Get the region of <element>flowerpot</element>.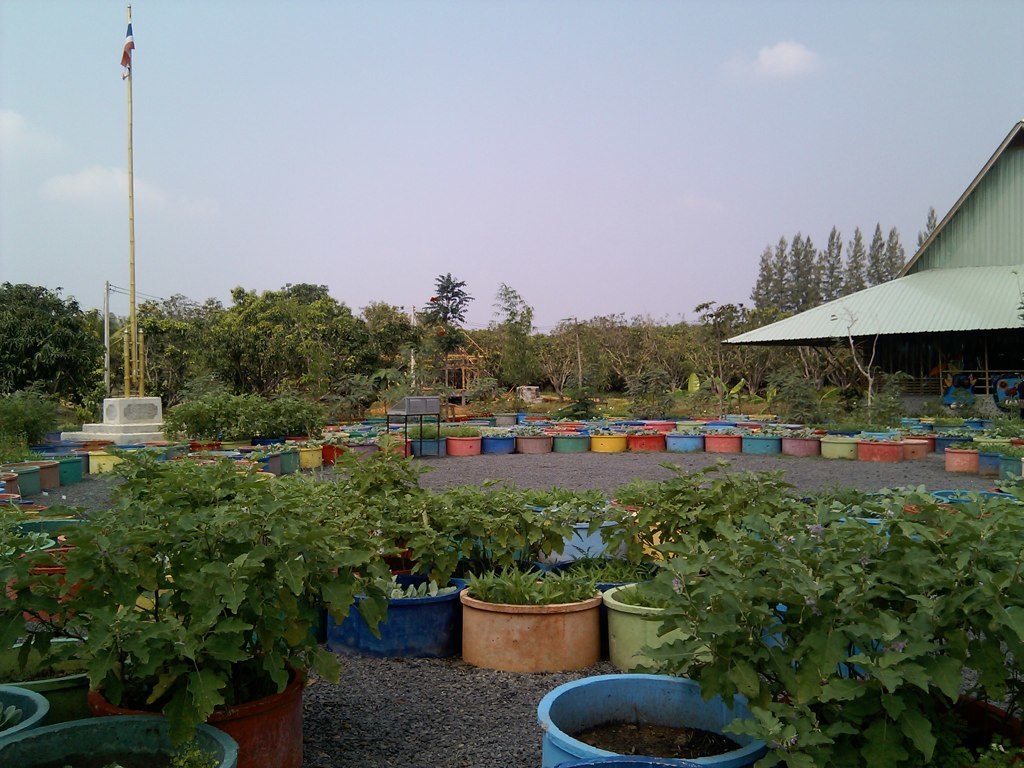
rect(627, 435, 668, 455).
